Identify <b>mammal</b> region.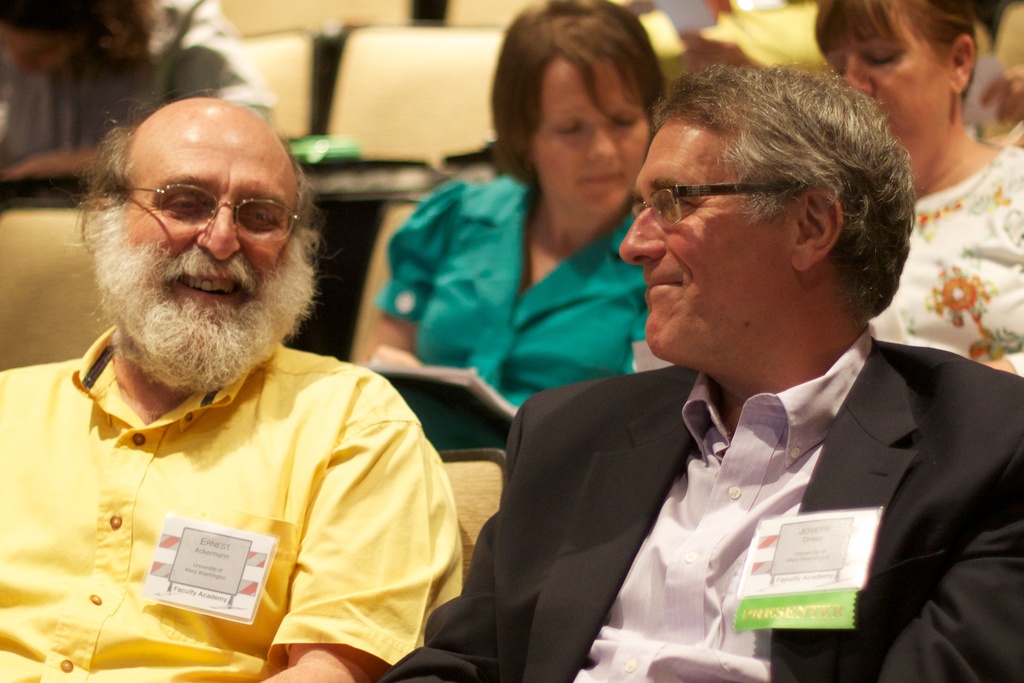
Region: {"left": 376, "top": 59, "right": 1023, "bottom": 682}.
